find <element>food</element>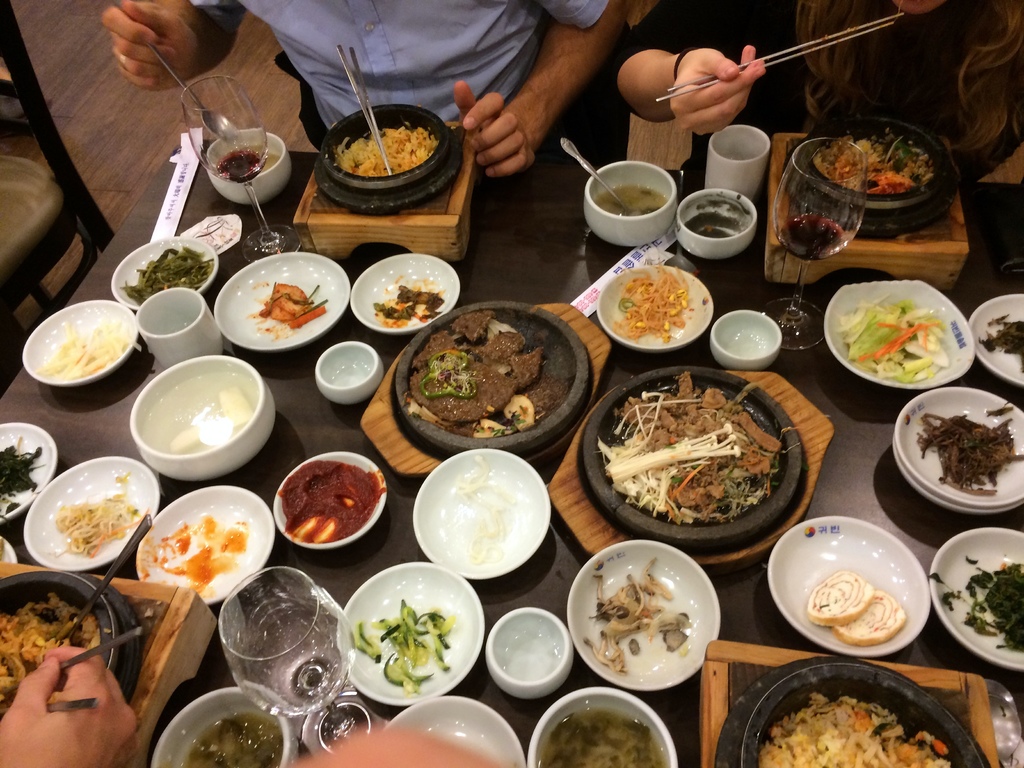
0 593 102 723
